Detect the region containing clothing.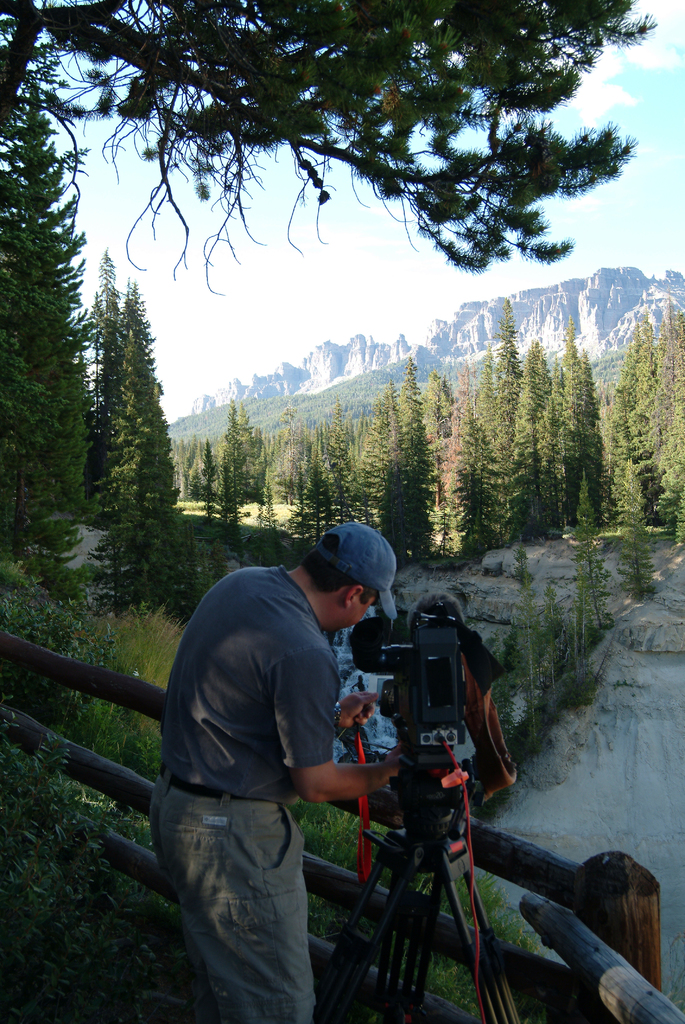
143/563/342/1018.
